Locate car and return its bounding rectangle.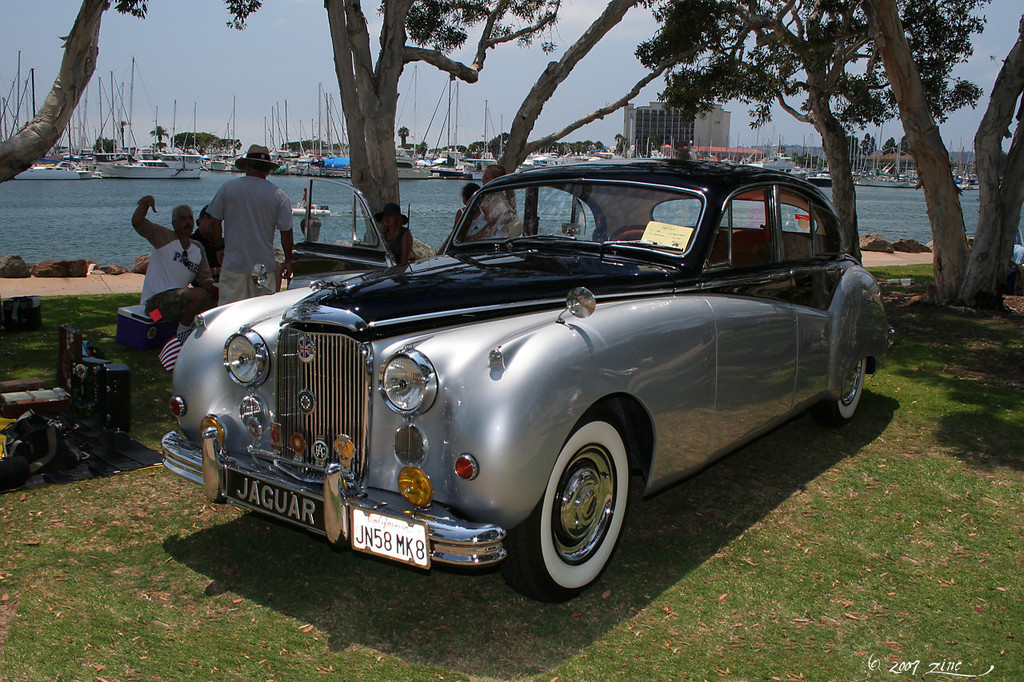
crop(162, 159, 898, 606).
